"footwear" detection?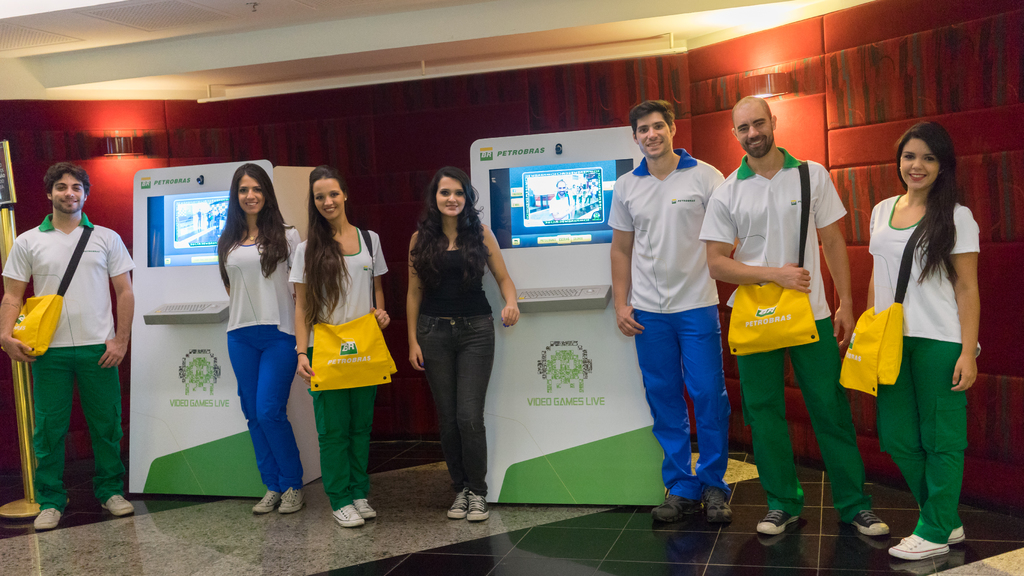
<region>650, 492, 698, 521</region>
